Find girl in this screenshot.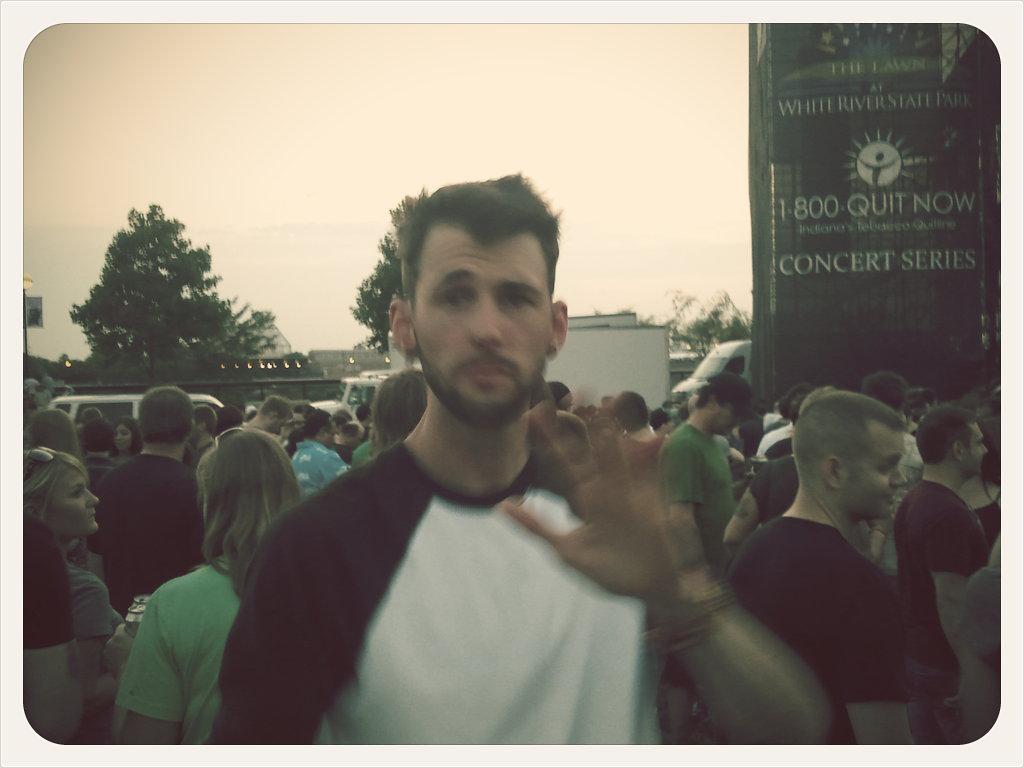
The bounding box for girl is x1=8 y1=439 x2=130 y2=674.
